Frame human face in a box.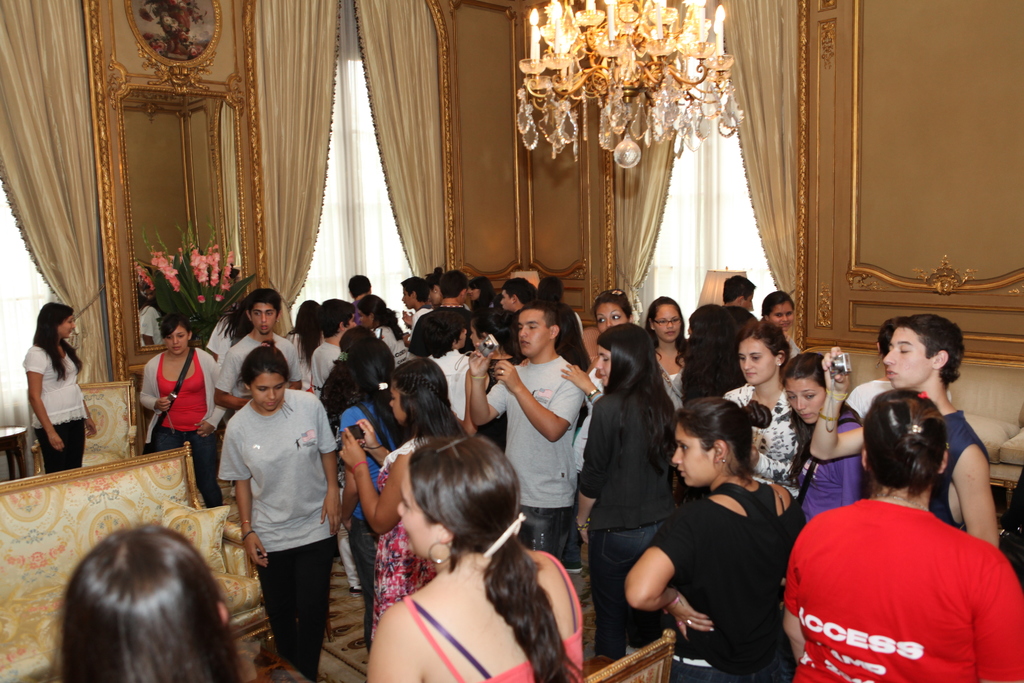
388, 378, 404, 425.
